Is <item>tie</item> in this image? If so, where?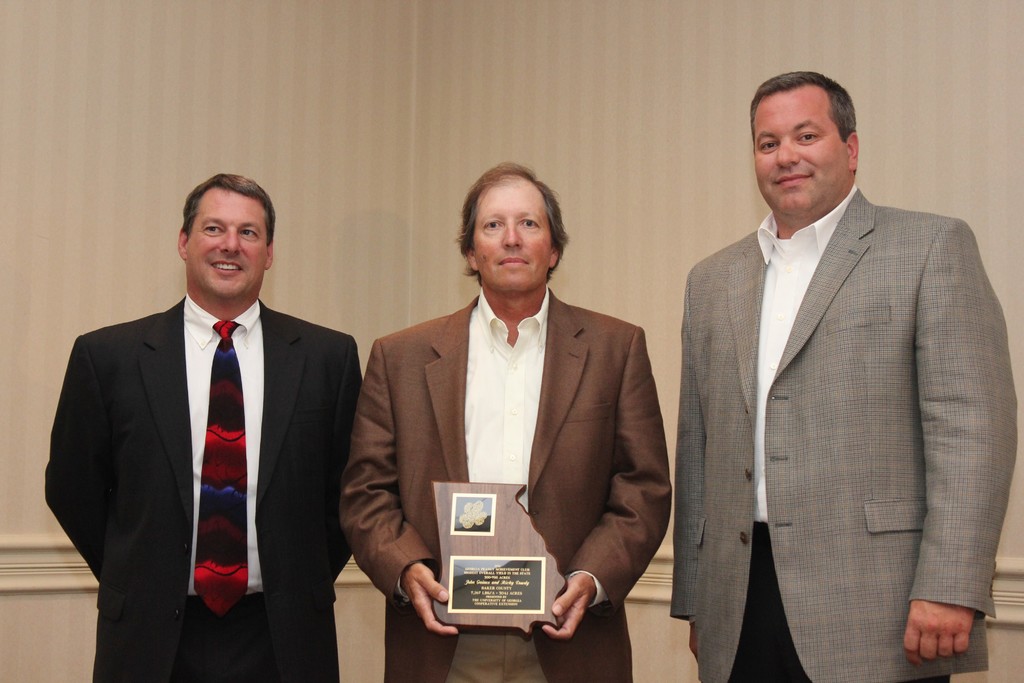
Yes, at detection(191, 323, 255, 621).
